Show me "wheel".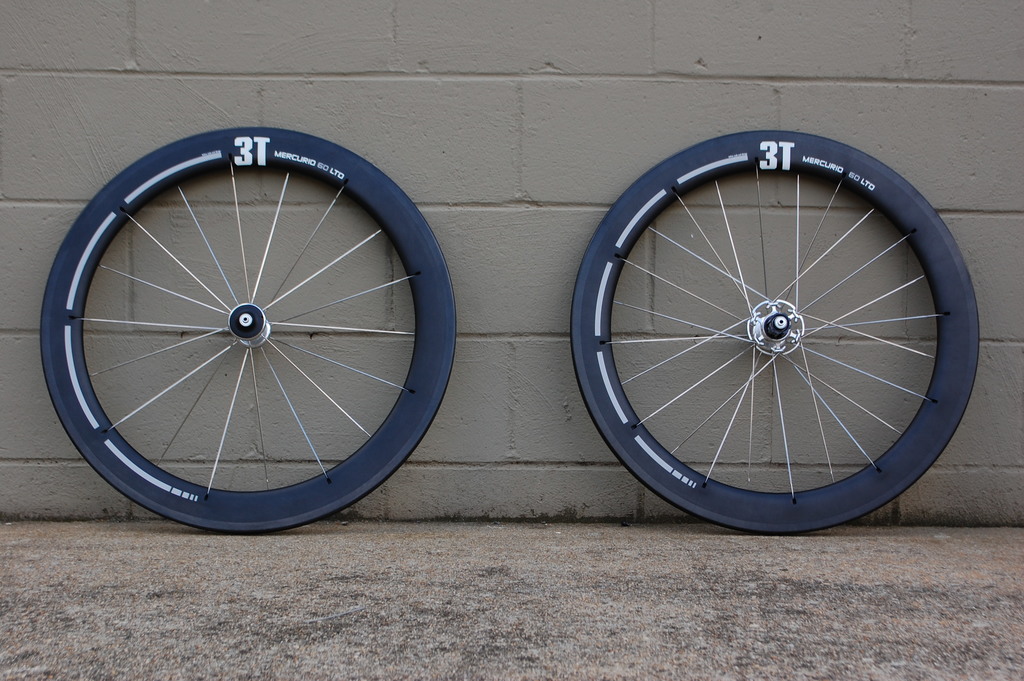
"wheel" is here: (39,127,455,532).
